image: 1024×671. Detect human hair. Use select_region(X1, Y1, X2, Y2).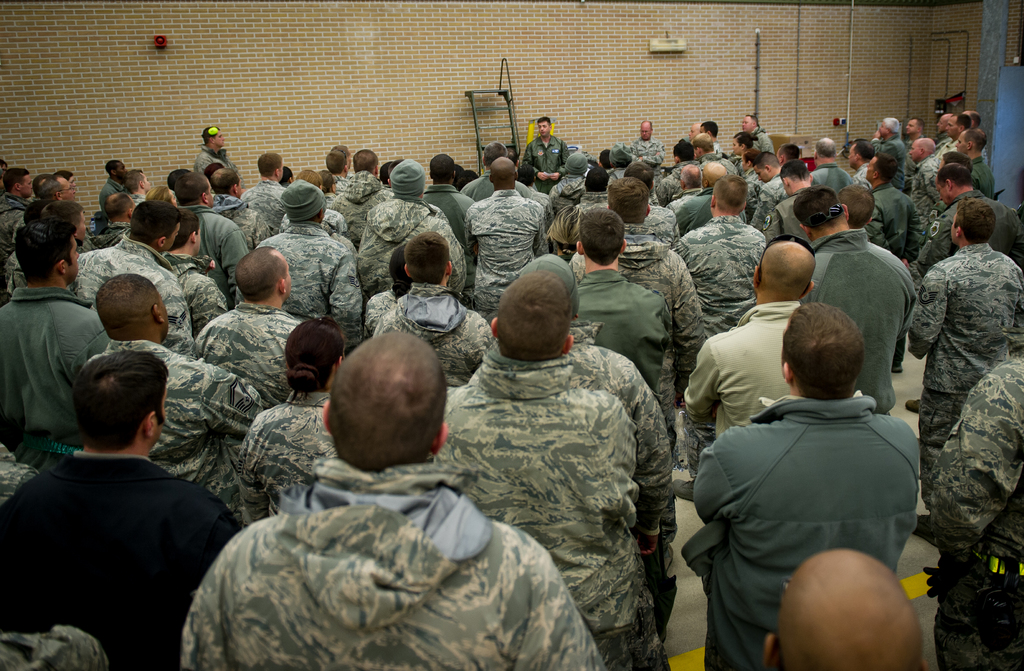
select_region(135, 198, 178, 241).
